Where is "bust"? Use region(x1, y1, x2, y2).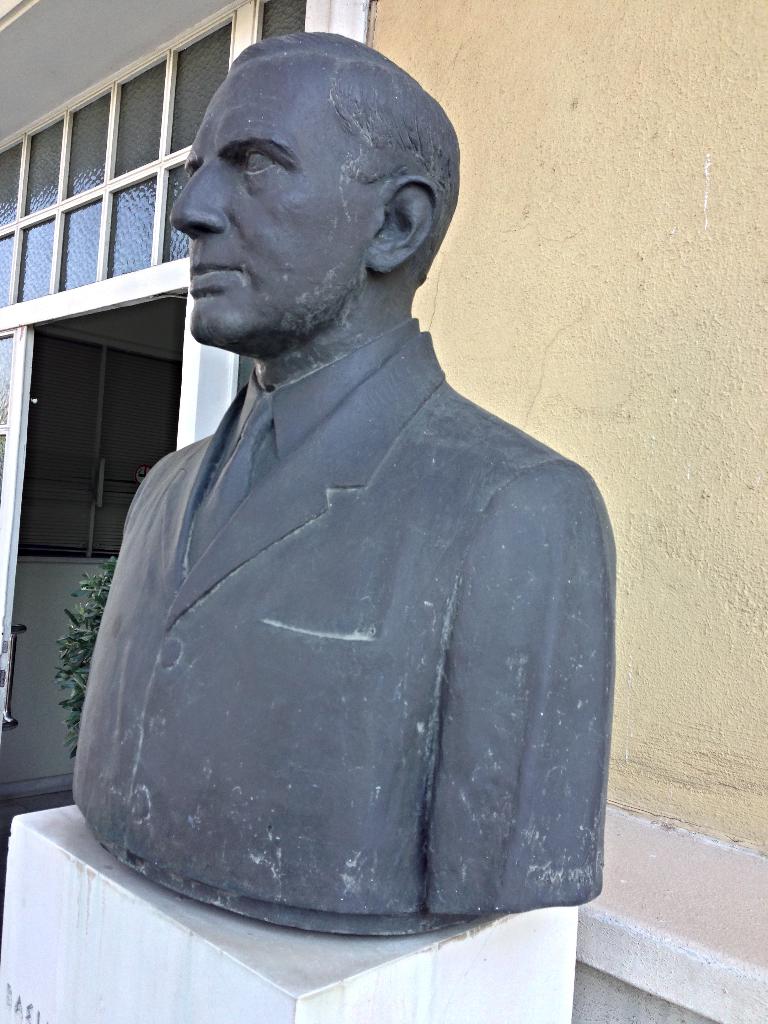
region(67, 22, 608, 948).
